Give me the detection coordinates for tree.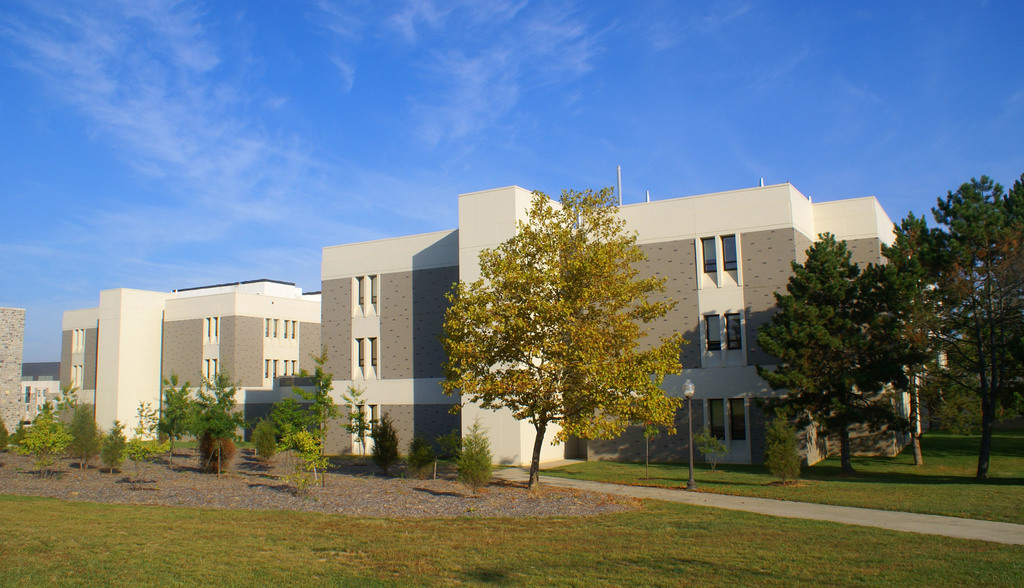
{"x1": 754, "y1": 227, "x2": 909, "y2": 476}.
